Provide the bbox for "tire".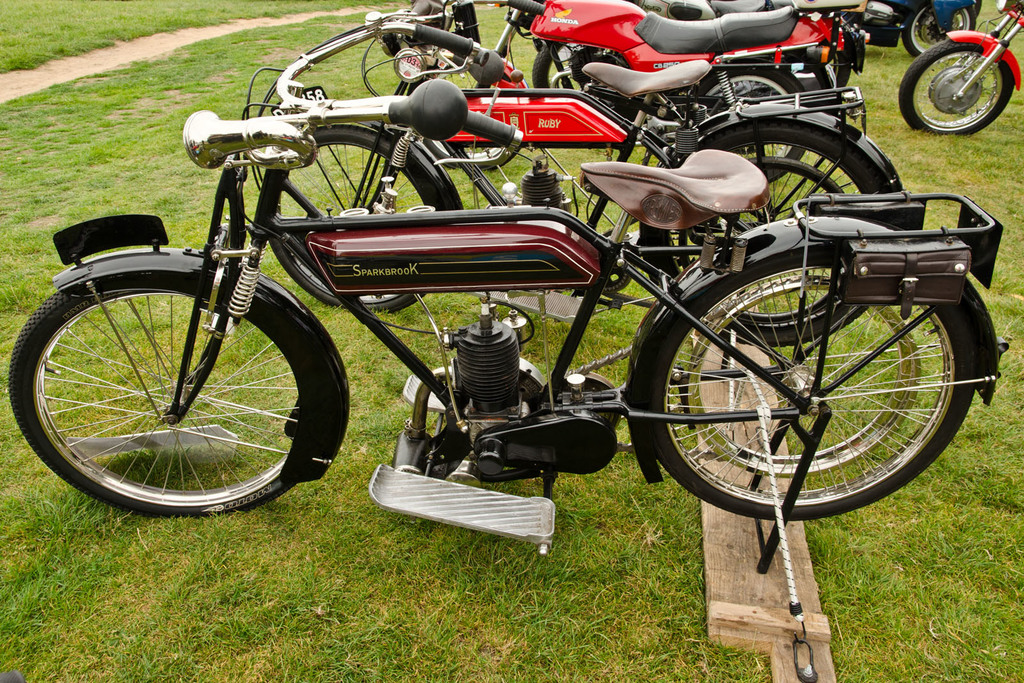
pyautogui.locateOnScreen(269, 123, 444, 313).
